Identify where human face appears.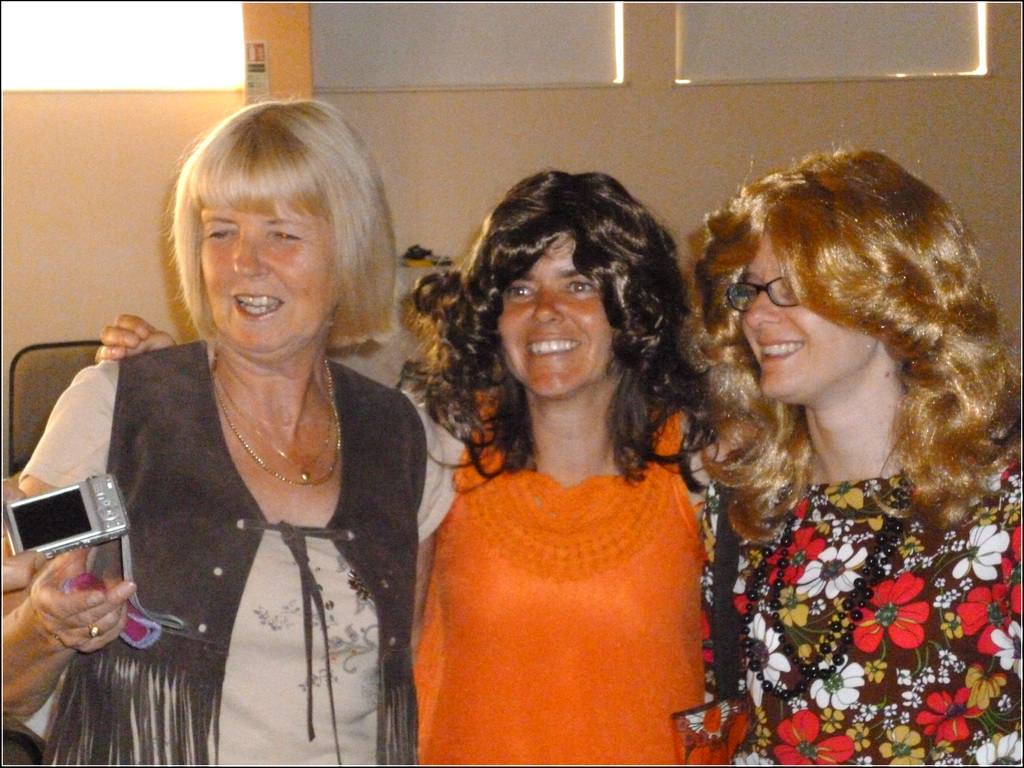
Appears at [left=735, top=230, right=879, bottom=399].
